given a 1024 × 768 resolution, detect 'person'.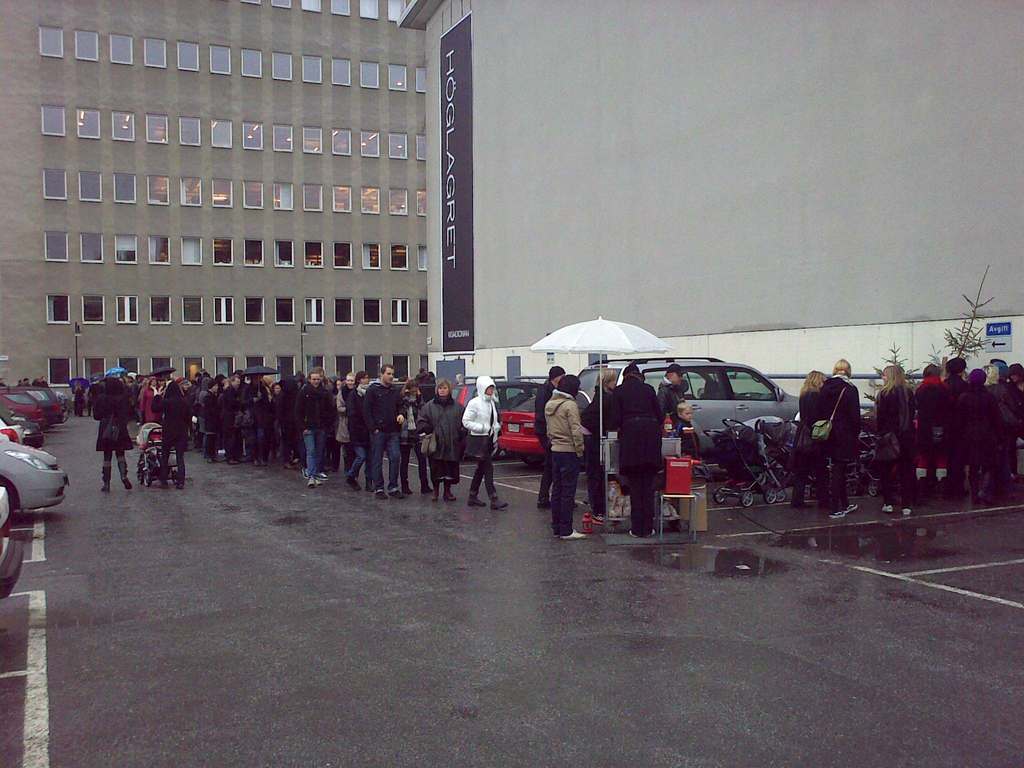
BBox(292, 371, 336, 488).
